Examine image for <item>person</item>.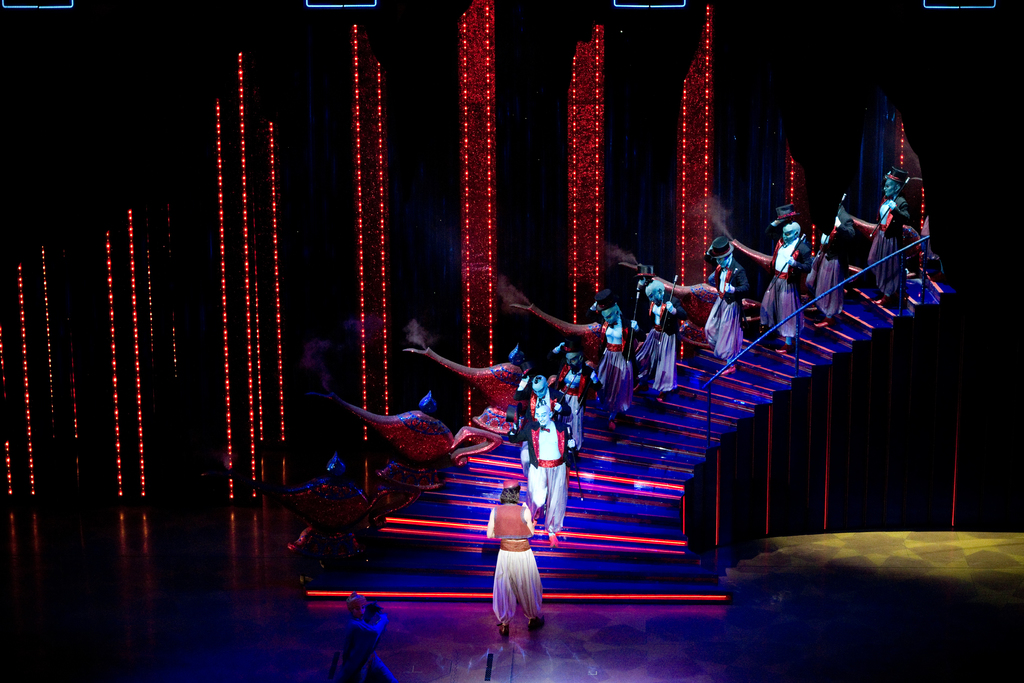
Examination result: 527,401,578,548.
